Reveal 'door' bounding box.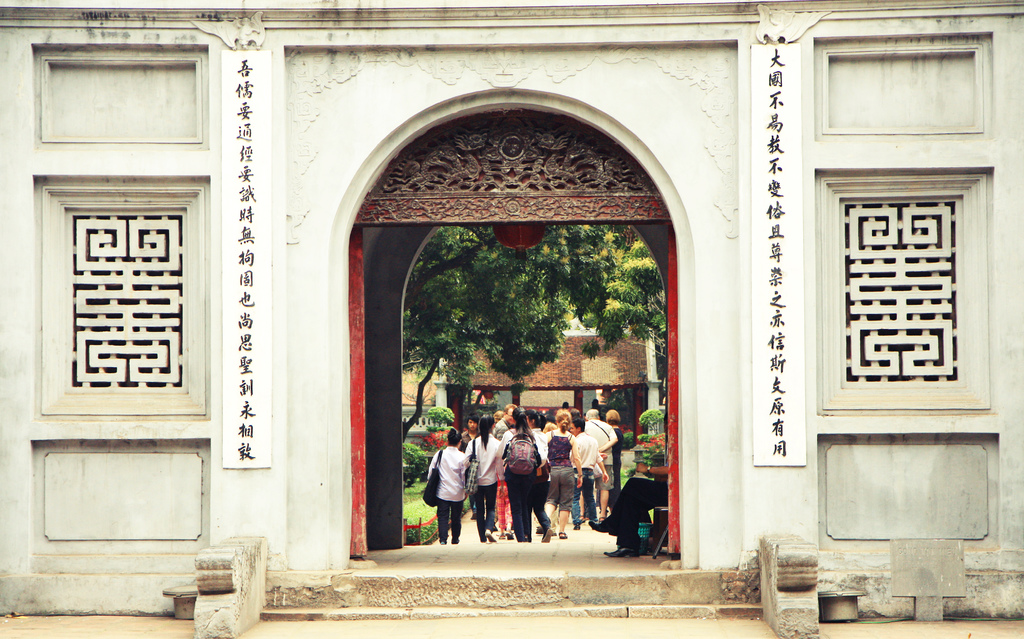
Revealed: select_region(346, 216, 682, 557).
